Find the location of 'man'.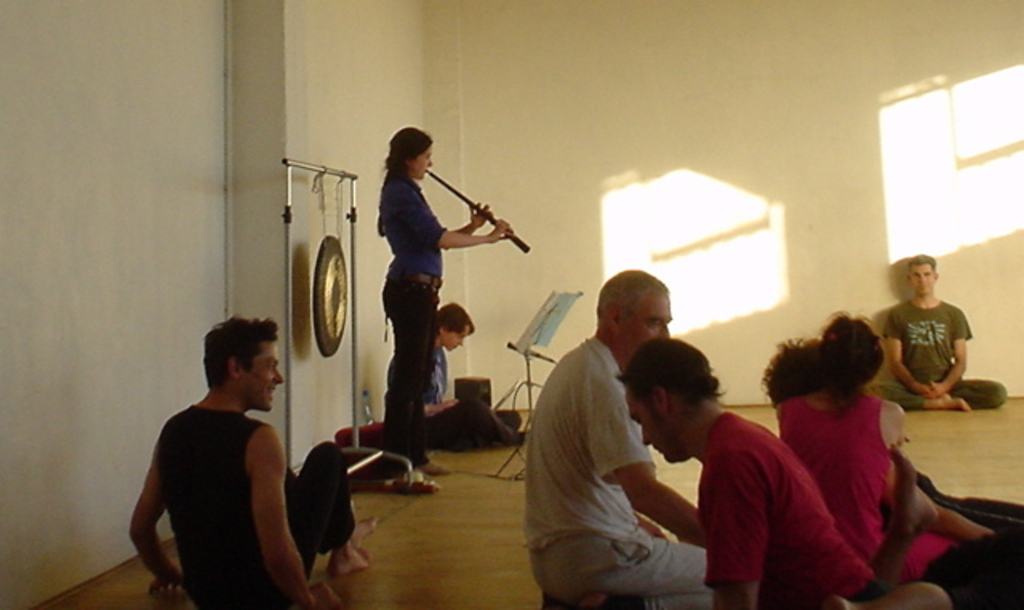
Location: 522 269 717 608.
